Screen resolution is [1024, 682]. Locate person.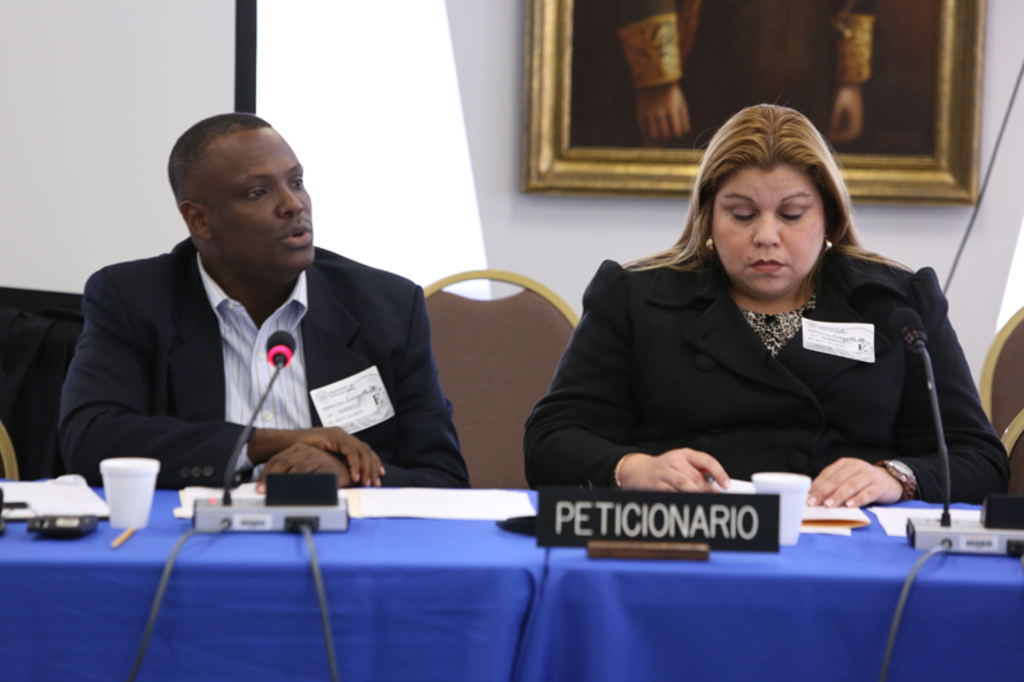
x1=608 y1=0 x2=884 y2=145.
